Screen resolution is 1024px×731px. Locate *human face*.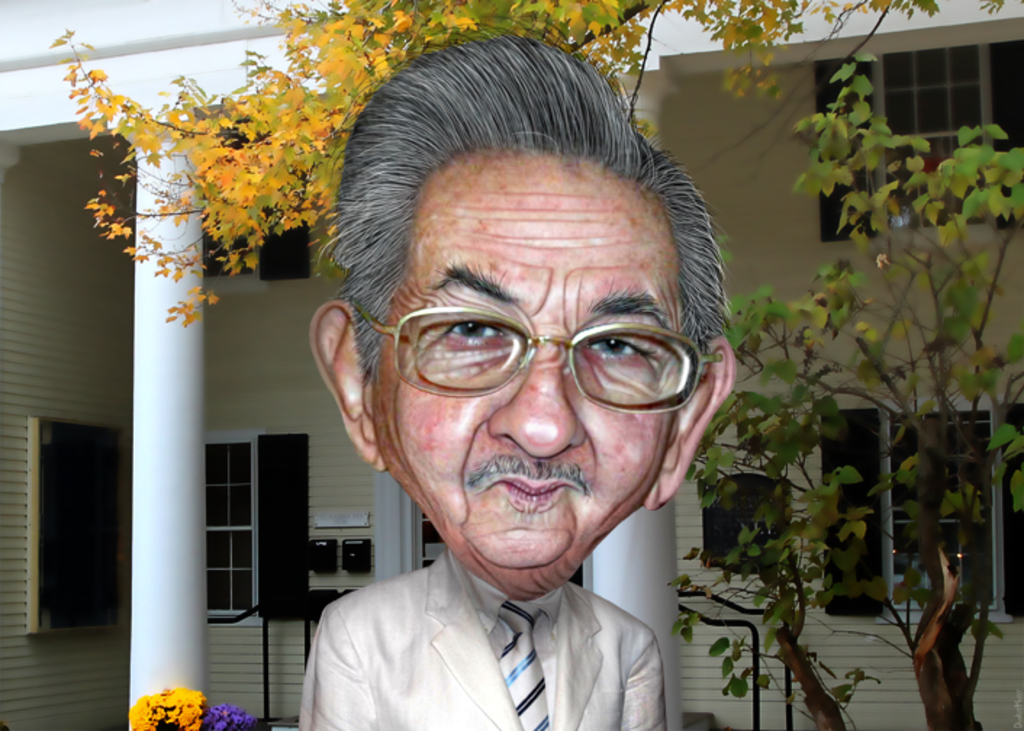
region(371, 146, 695, 570).
